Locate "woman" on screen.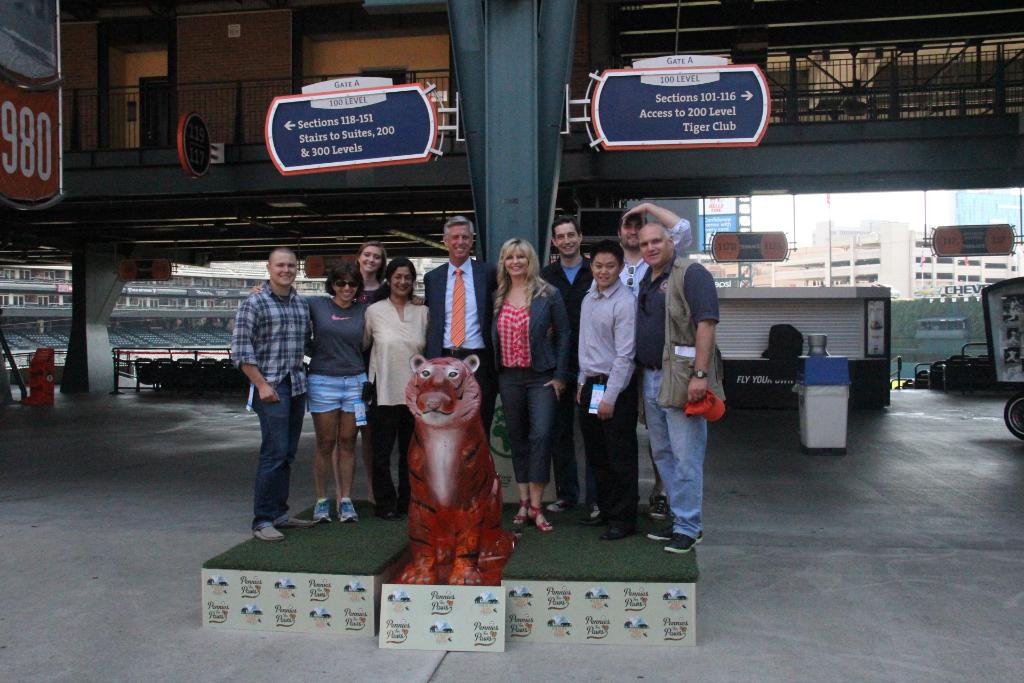
On screen at 355, 240, 392, 499.
